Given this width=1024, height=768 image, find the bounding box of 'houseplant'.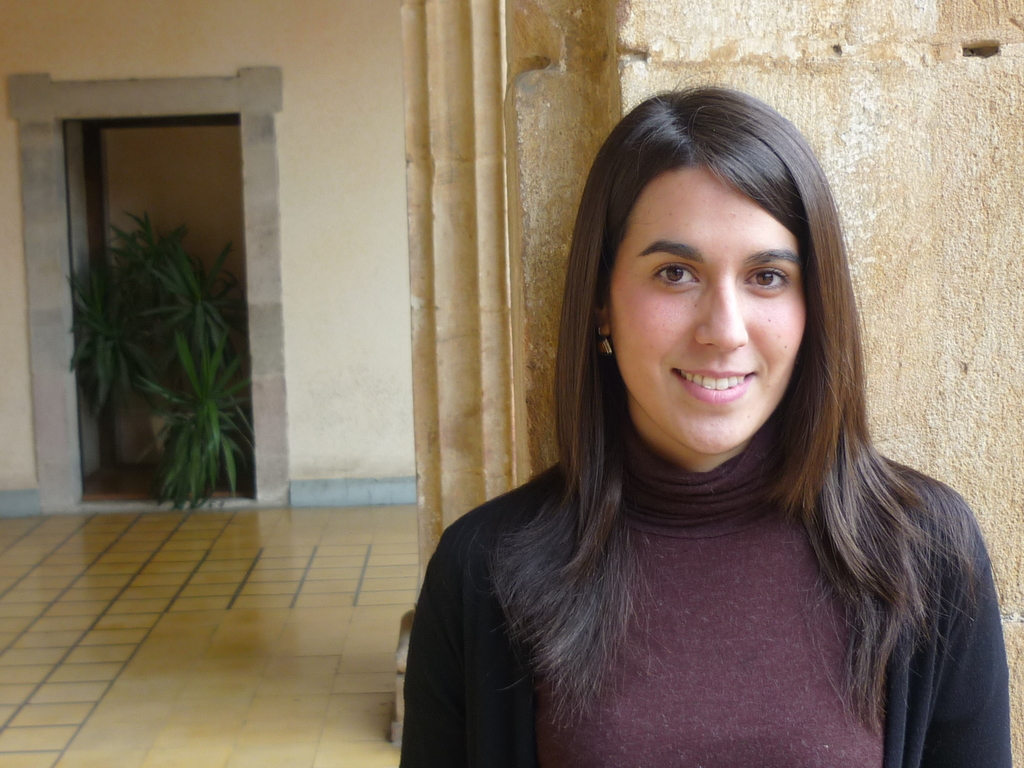
<region>62, 208, 257, 512</region>.
